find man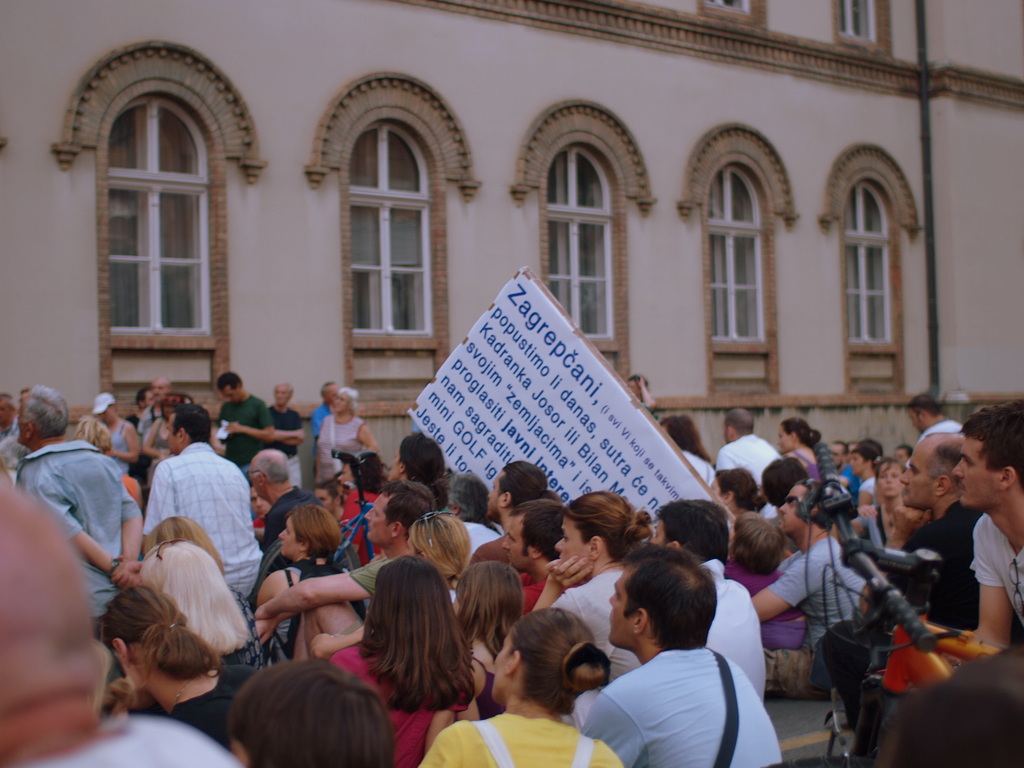
box=[469, 460, 550, 579]
